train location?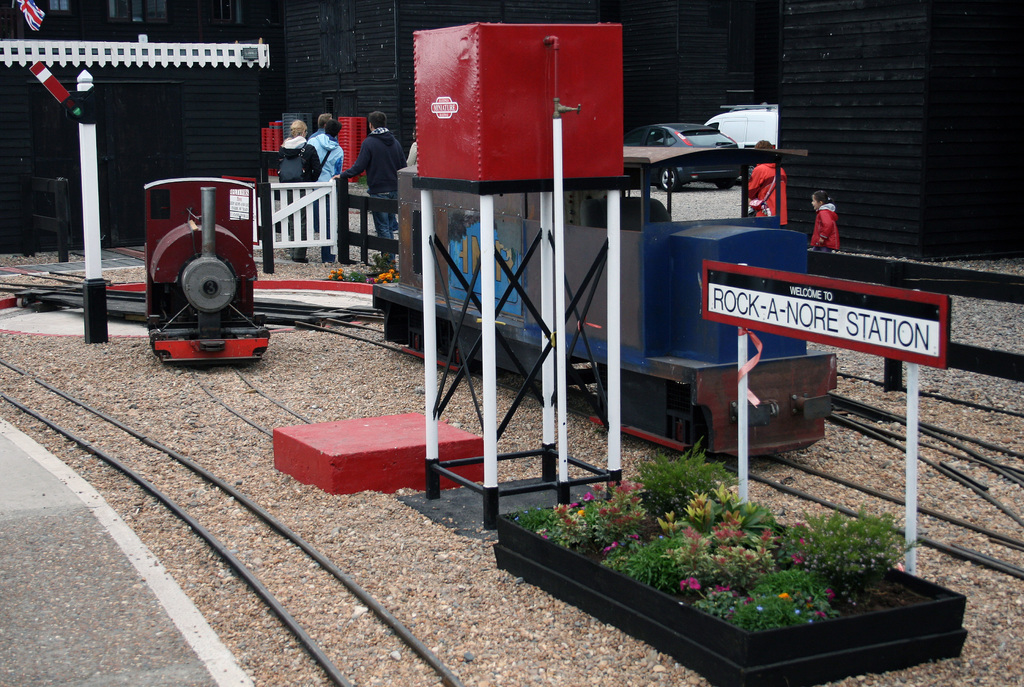
select_region(369, 121, 840, 451)
